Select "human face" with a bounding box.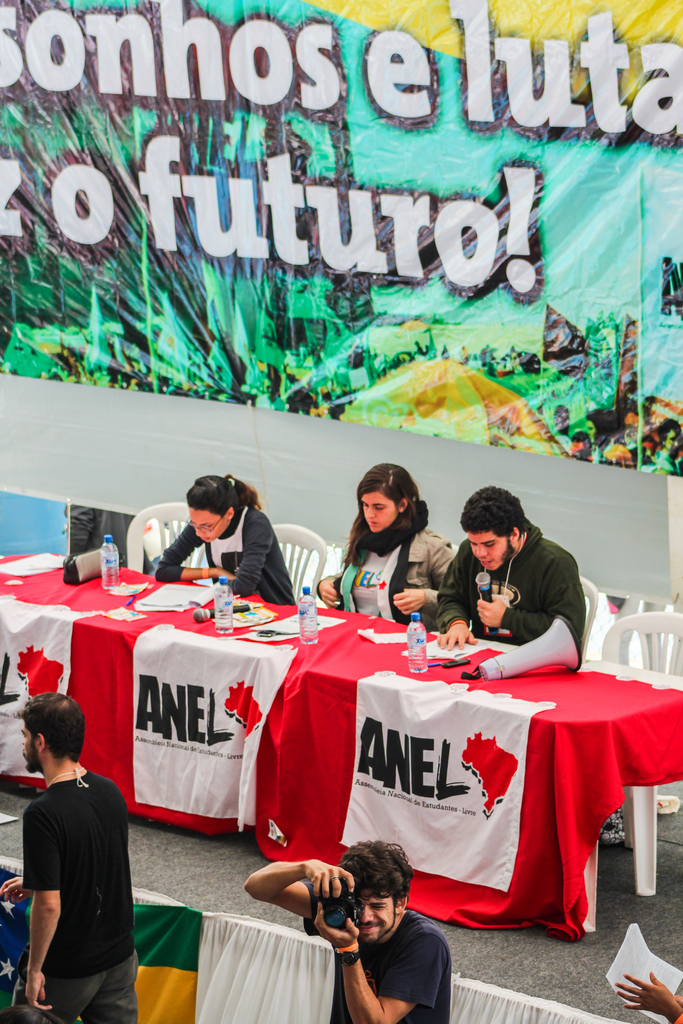
{"left": 362, "top": 490, "right": 397, "bottom": 532}.
